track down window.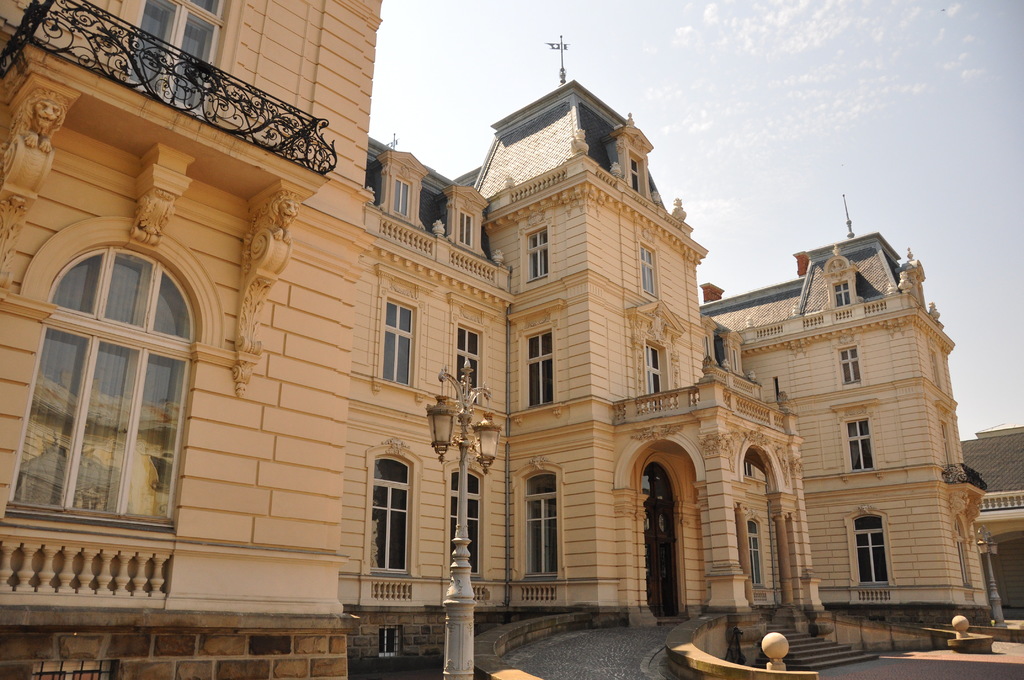
Tracked to BBox(746, 521, 765, 585).
